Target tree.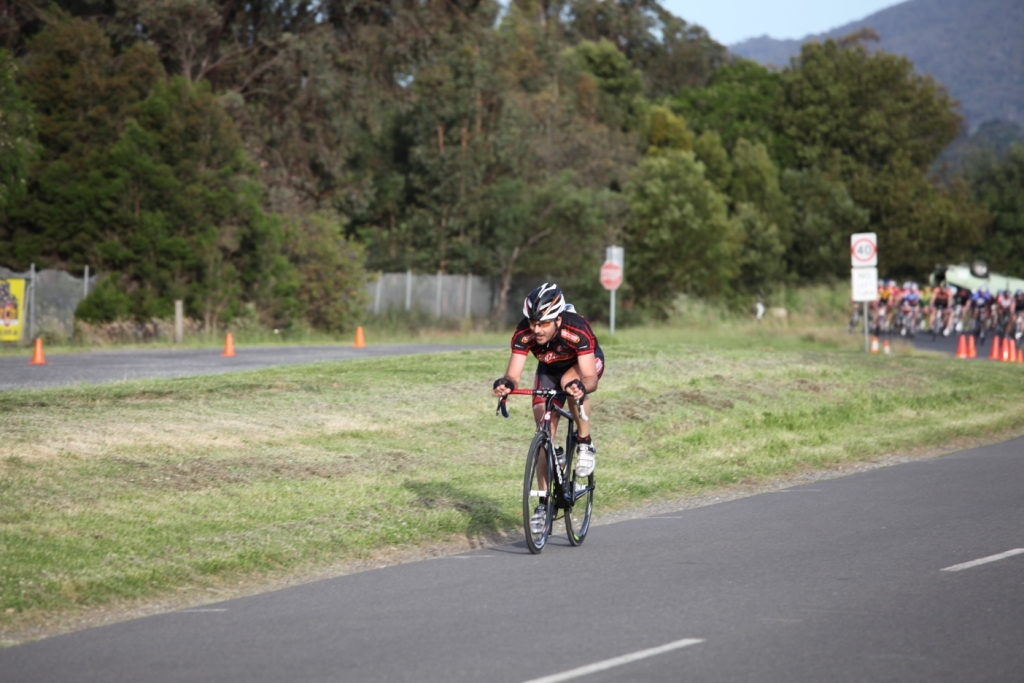
Target region: crop(111, 72, 266, 316).
